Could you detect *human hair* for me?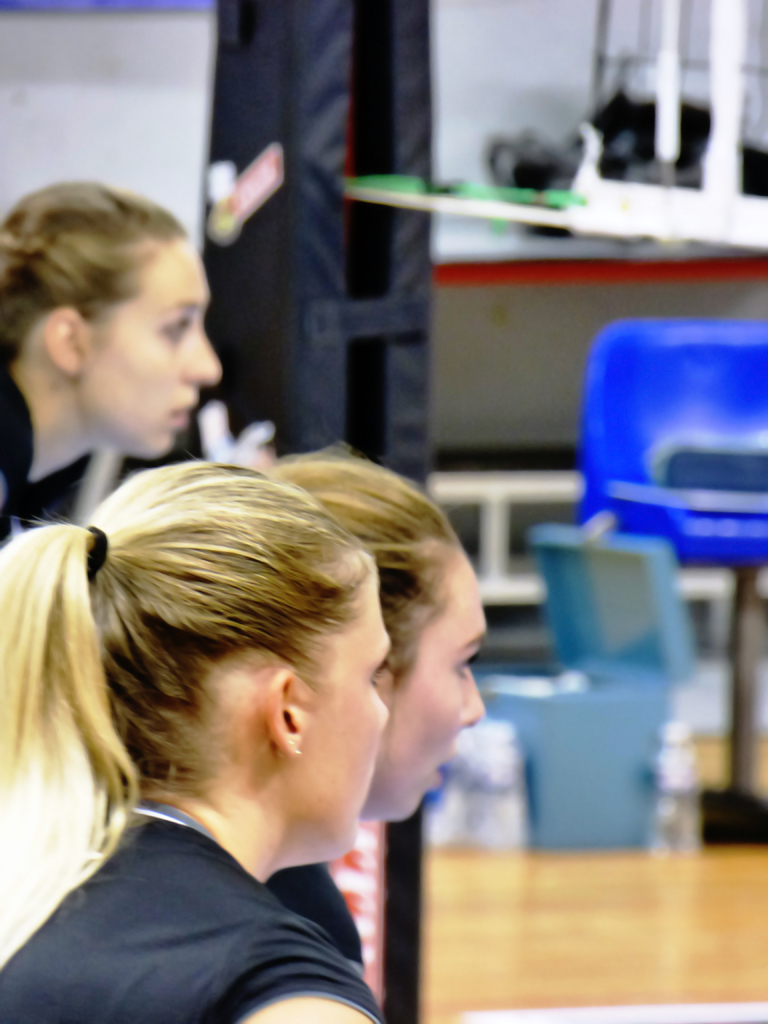
Detection result: bbox=[0, 455, 383, 952].
